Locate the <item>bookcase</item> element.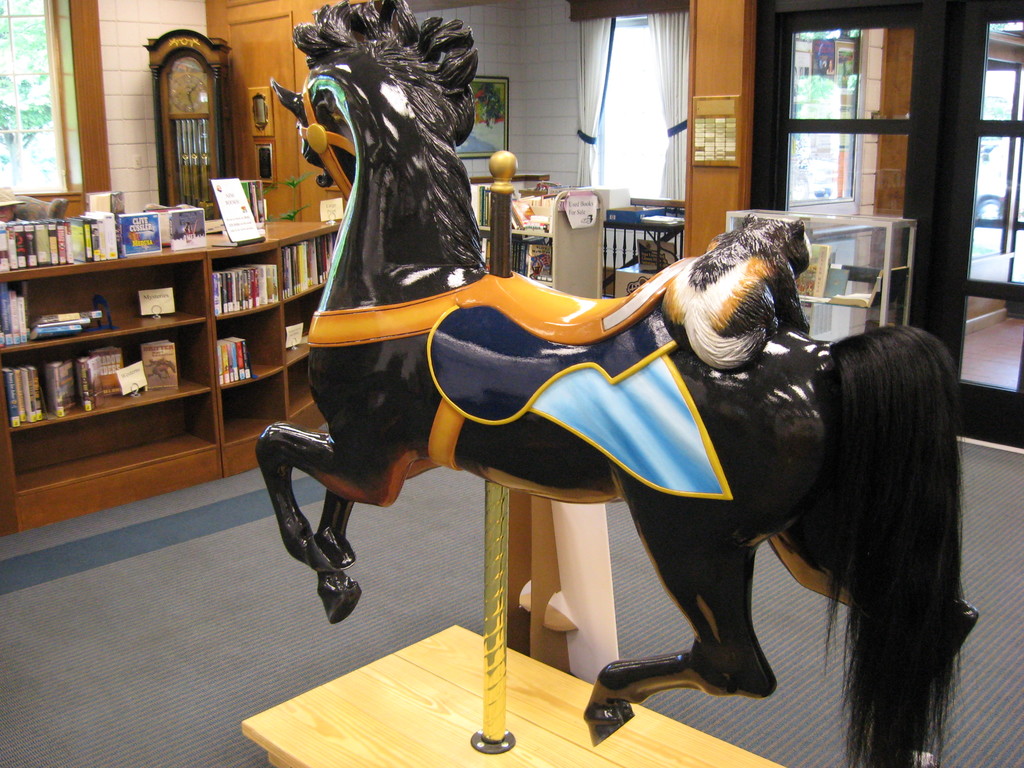
Element bbox: [727, 207, 916, 340].
